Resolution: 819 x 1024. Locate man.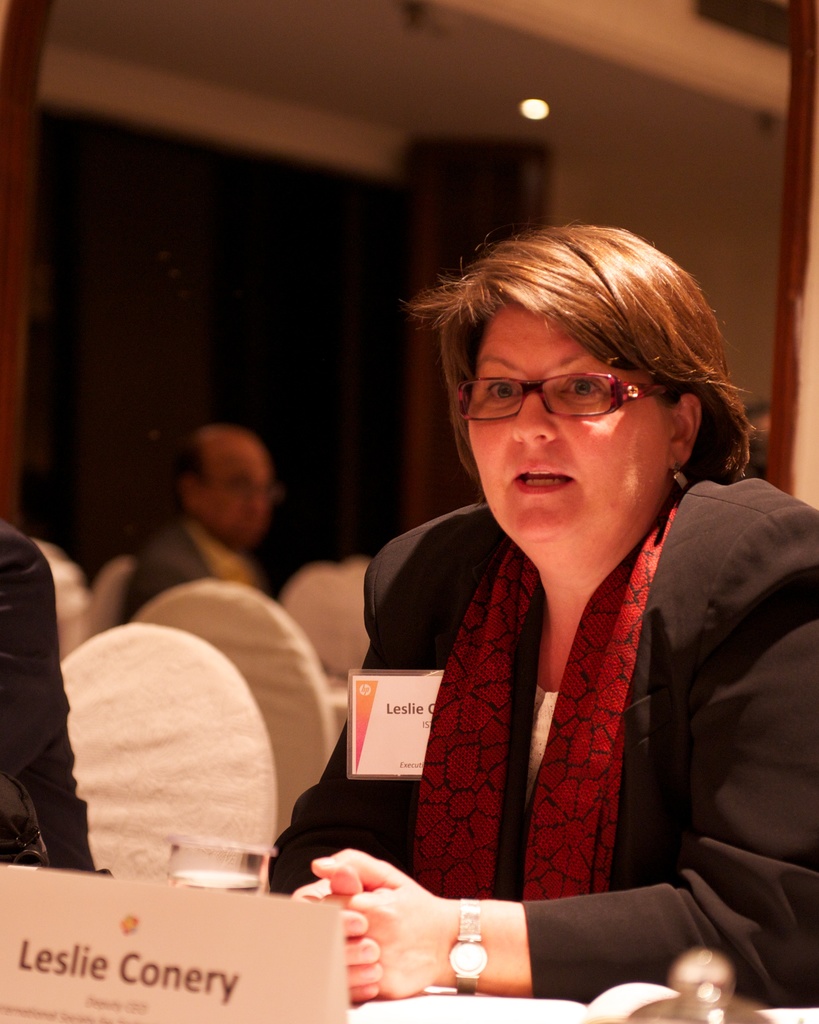
[x1=134, y1=428, x2=286, y2=616].
